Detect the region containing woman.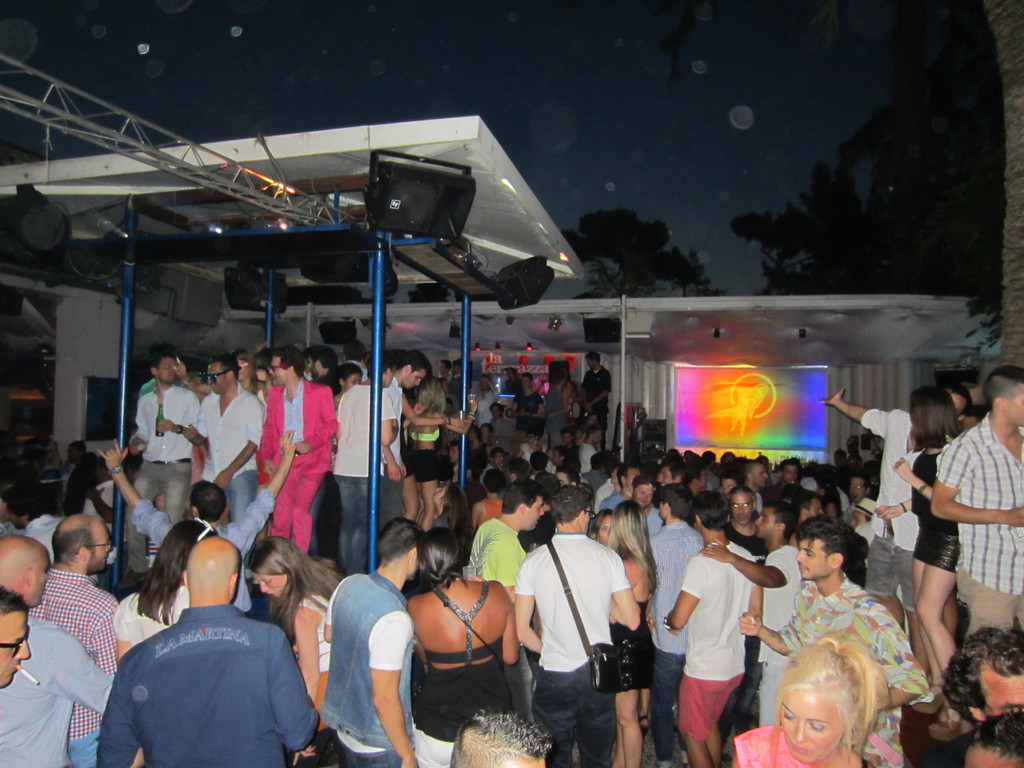
{"x1": 259, "y1": 353, "x2": 280, "y2": 408}.
